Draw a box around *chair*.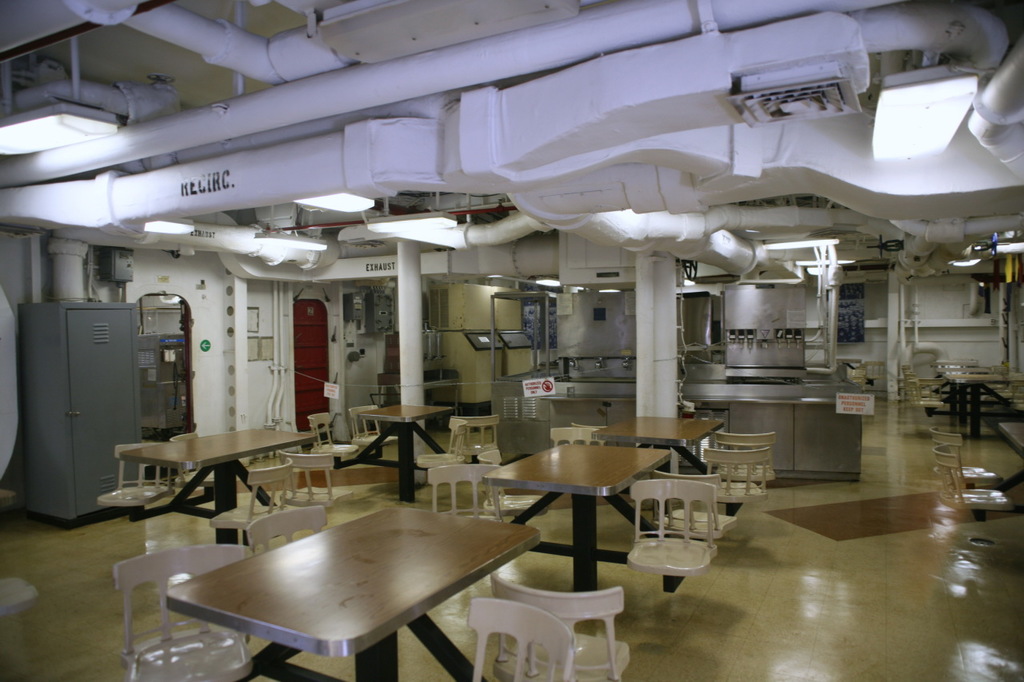
left=349, top=405, right=398, bottom=445.
